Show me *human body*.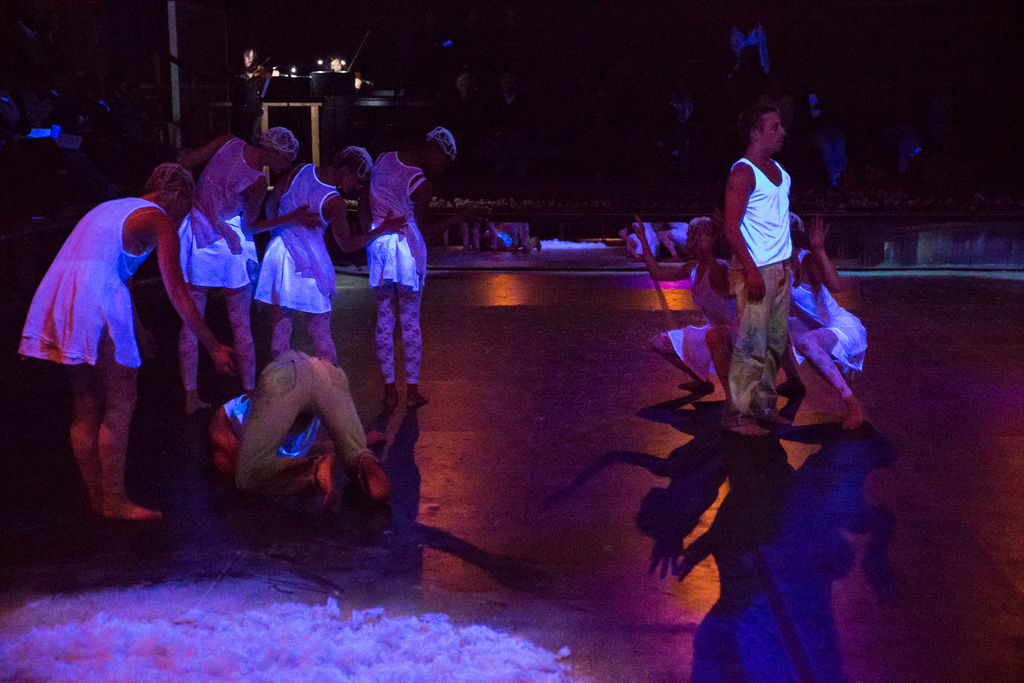
*human body* is here: rect(721, 98, 791, 436).
